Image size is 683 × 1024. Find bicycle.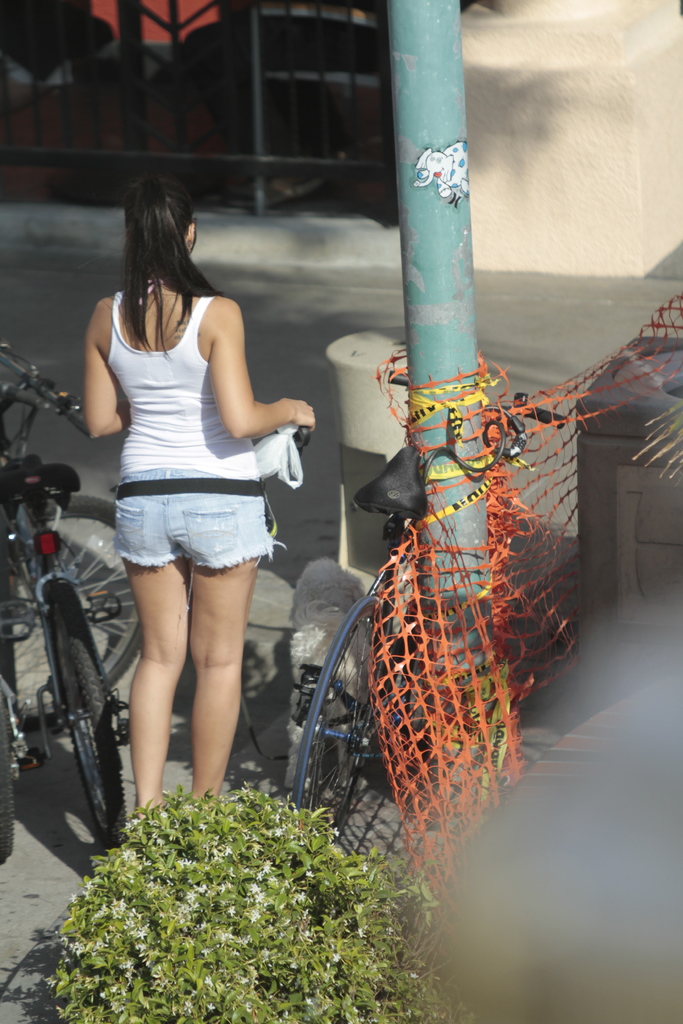
0 378 49 867.
